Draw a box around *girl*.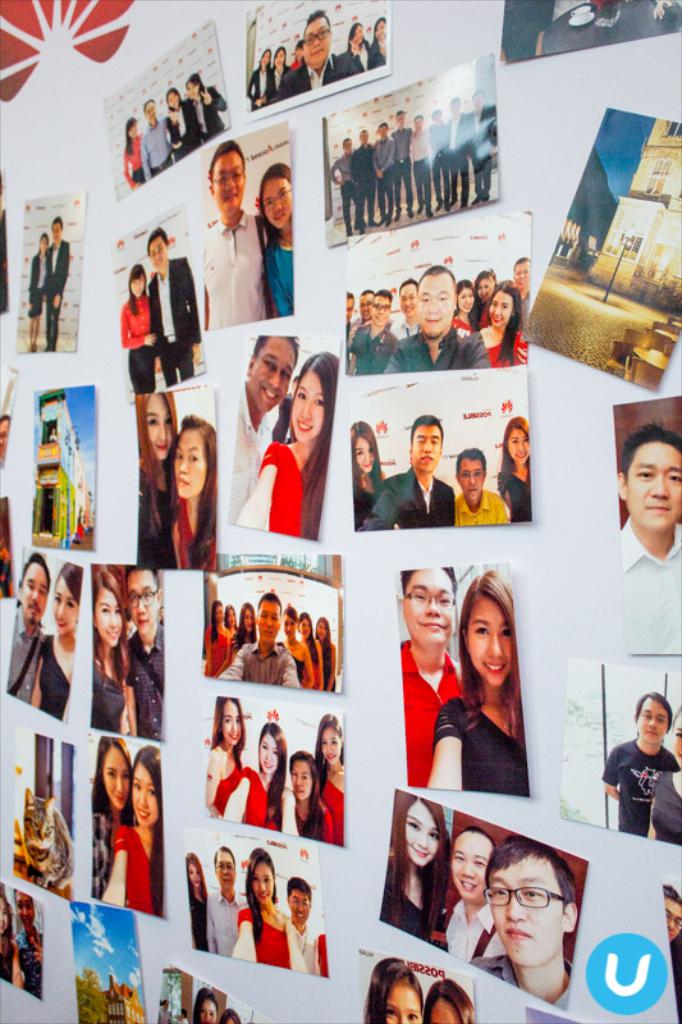
rect(496, 413, 530, 522).
